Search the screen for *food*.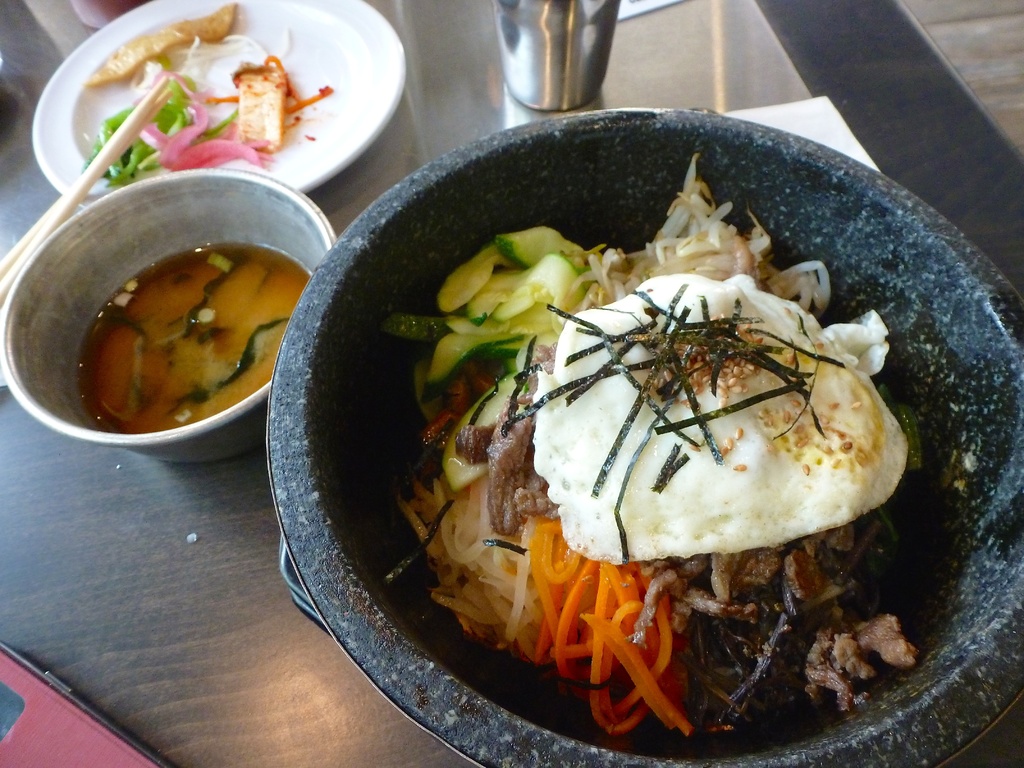
Found at pyautogui.locateOnScreen(356, 193, 952, 712).
